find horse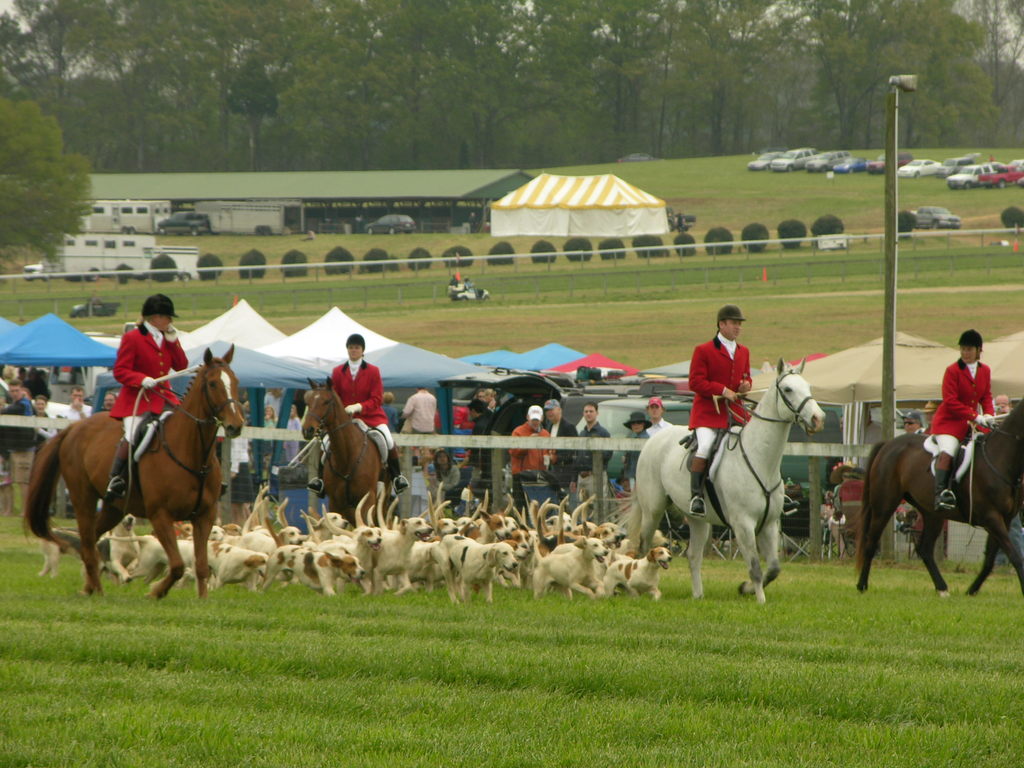
locate(26, 340, 246, 600)
